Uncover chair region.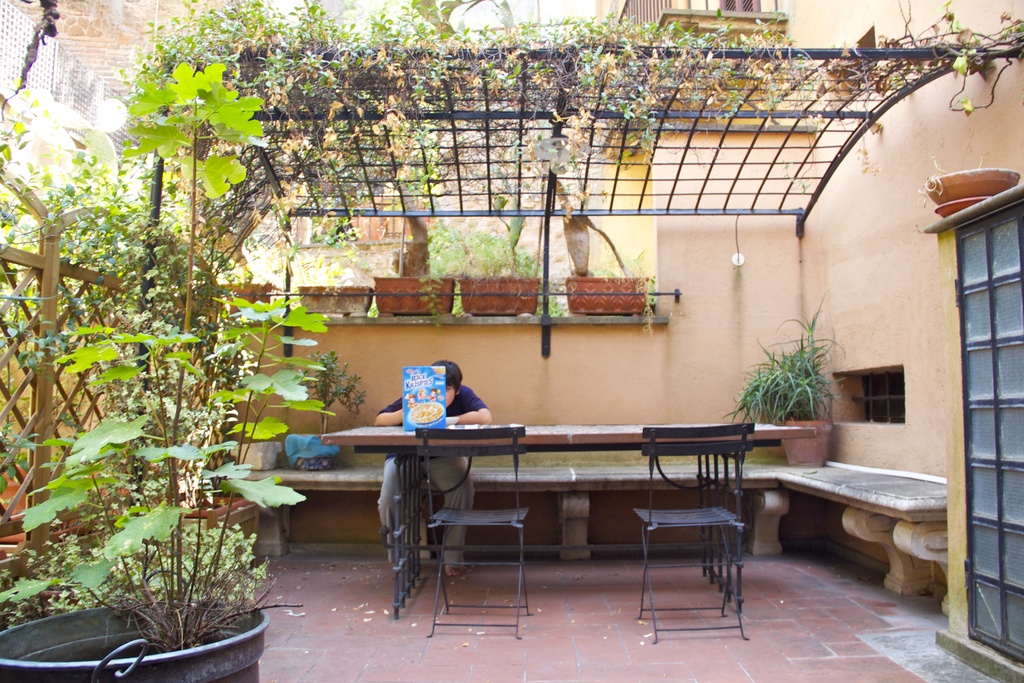
Uncovered: {"left": 632, "top": 446, "right": 758, "bottom": 639}.
